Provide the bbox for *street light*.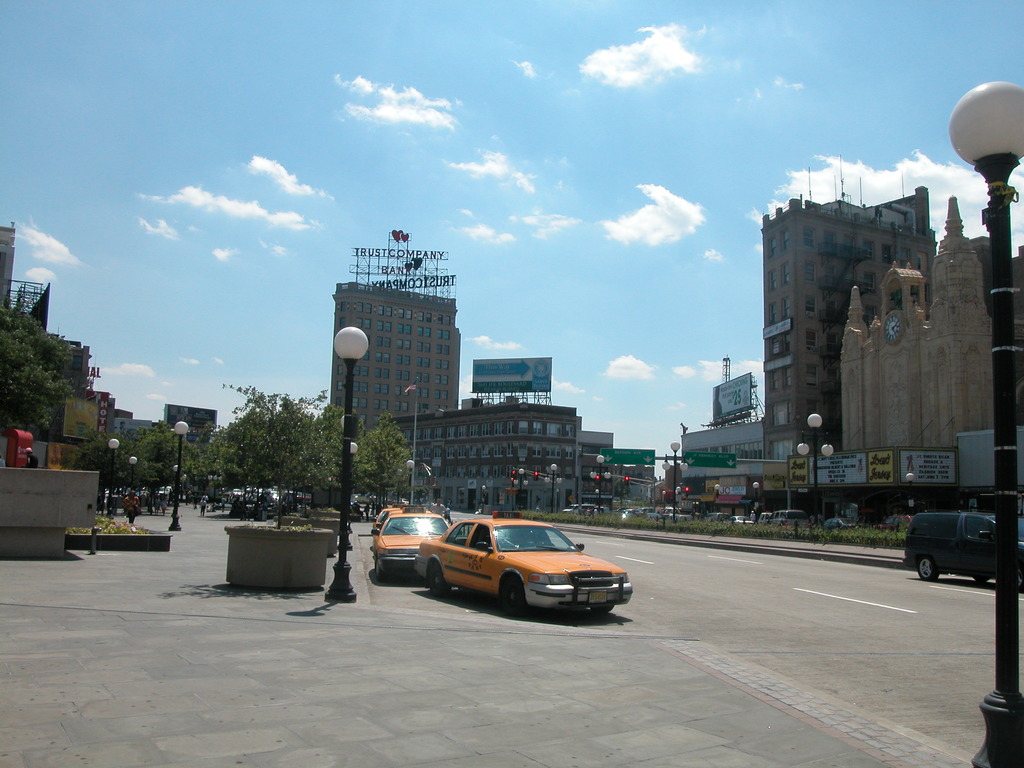
550,462,557,516.
